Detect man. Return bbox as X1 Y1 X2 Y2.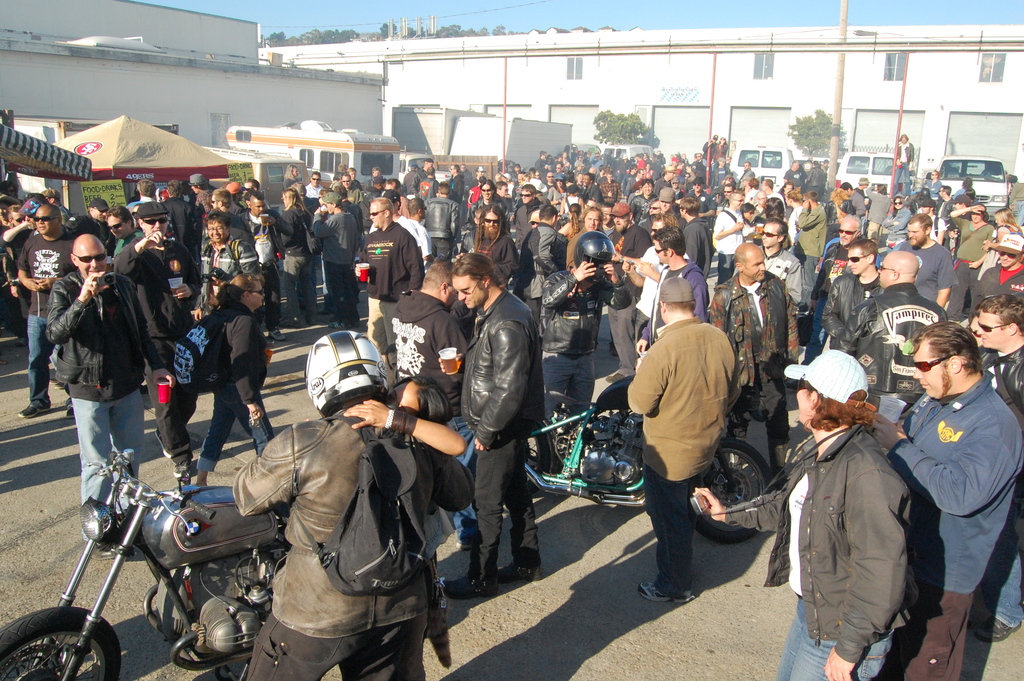
862 244 966 329.
